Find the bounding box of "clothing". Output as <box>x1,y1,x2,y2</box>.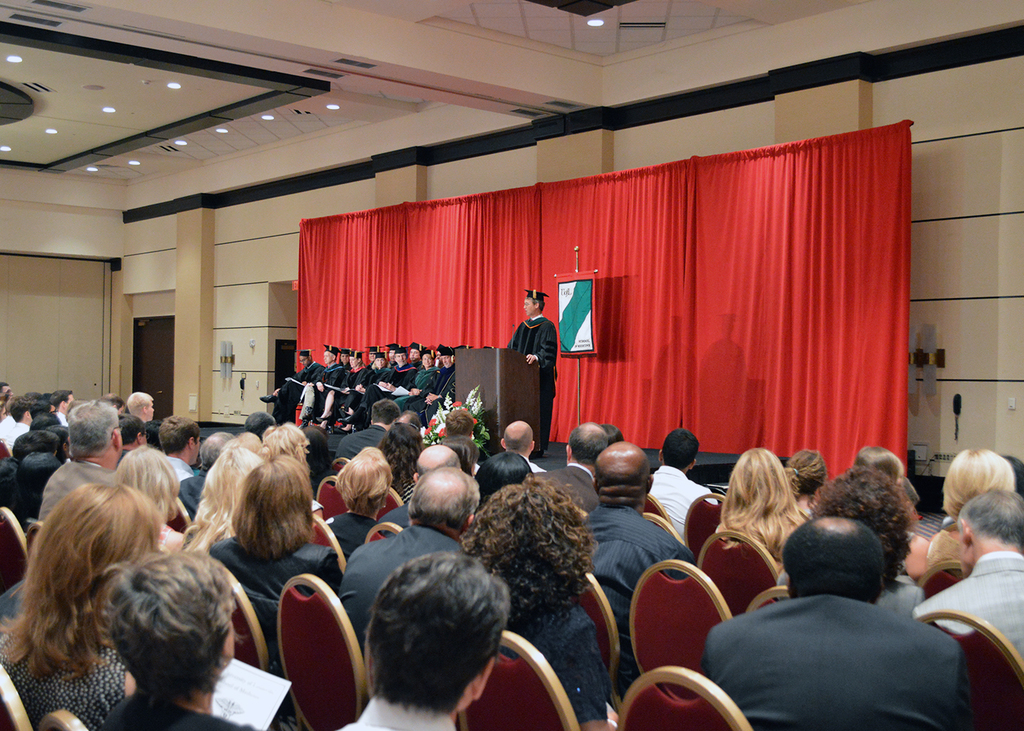
<box>157,519,173,545</box>.
